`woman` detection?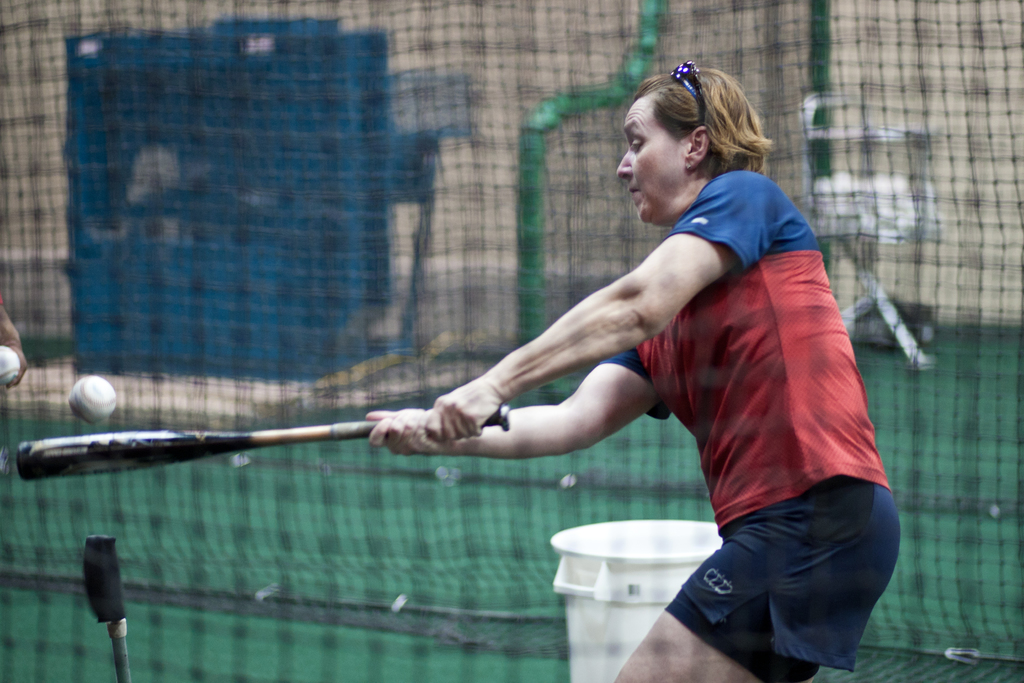
crop(392, 65, 904, 680)
